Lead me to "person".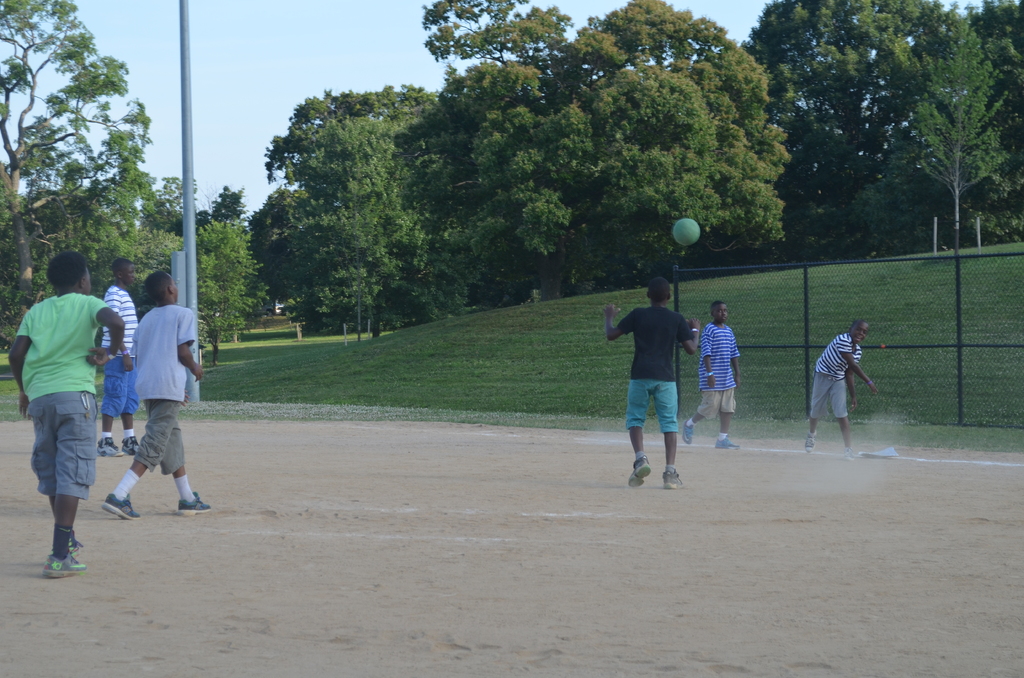
Lead to (left=99, top=256, right=139, bottom=453).
